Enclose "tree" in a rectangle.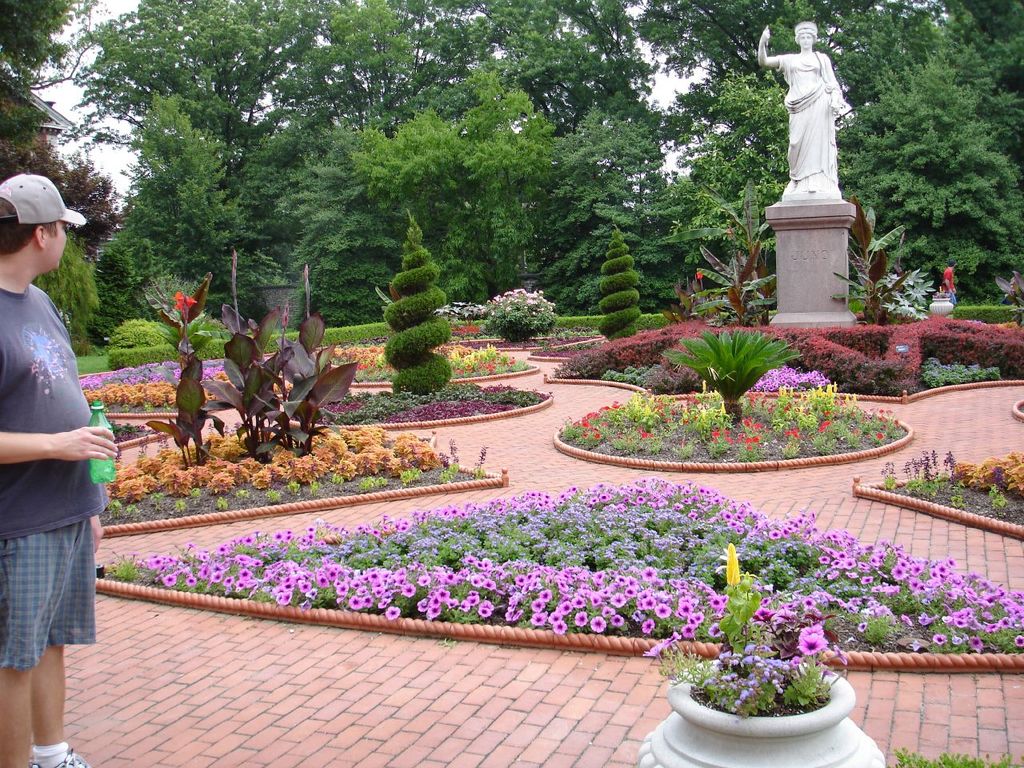
(left=837, top=197, right=919, bottom=323).
